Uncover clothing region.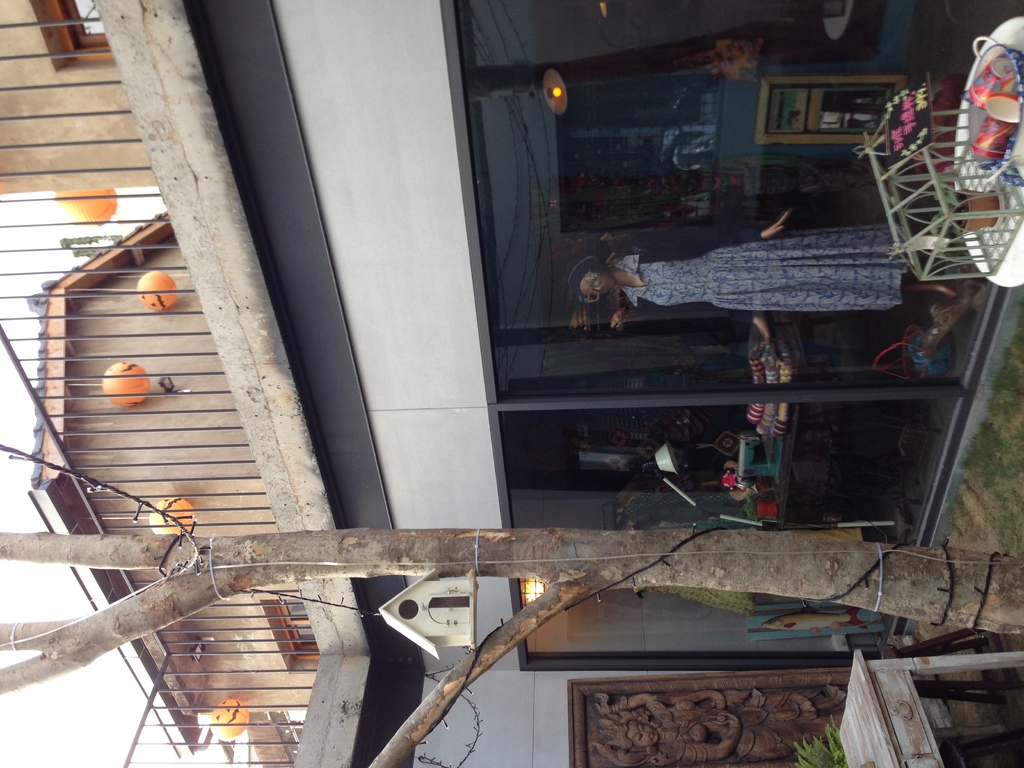
Uncovered: bbox=[555, 207, 895, 339].
